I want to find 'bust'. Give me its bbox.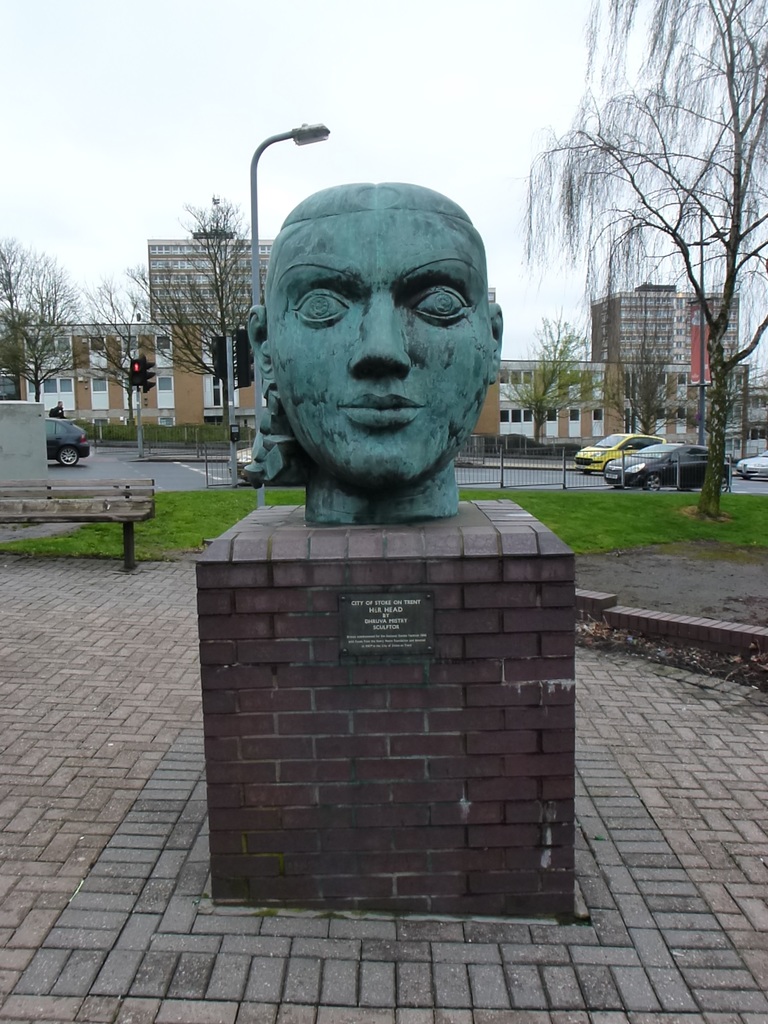
rect(250, 180, 510, 538).
